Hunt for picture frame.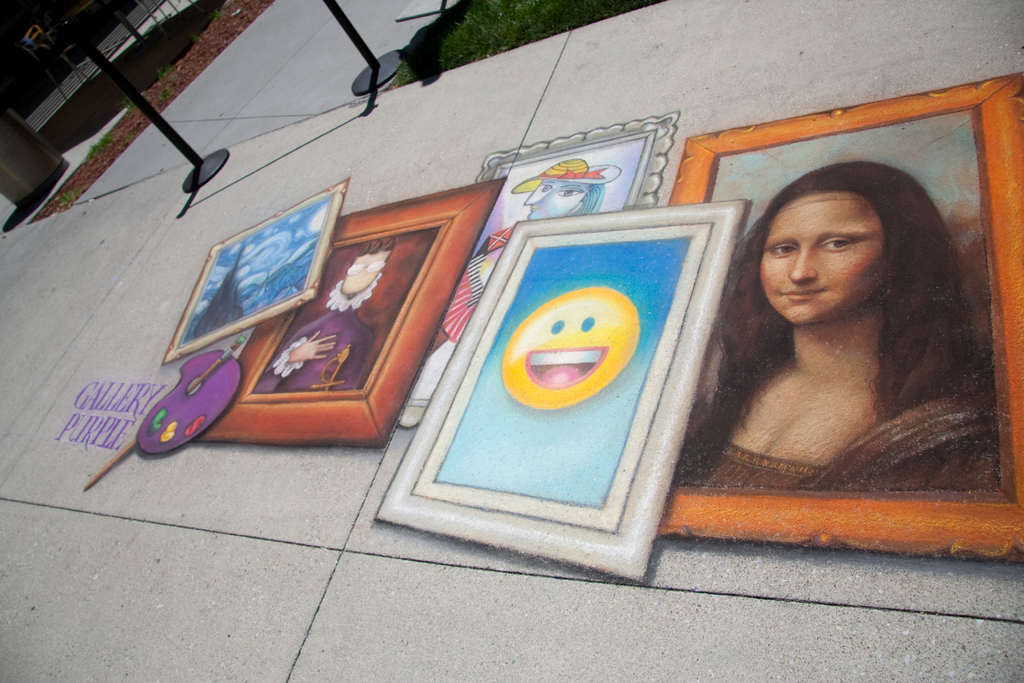
Hunted down at <region>396, 109, 680, 428</region>.
